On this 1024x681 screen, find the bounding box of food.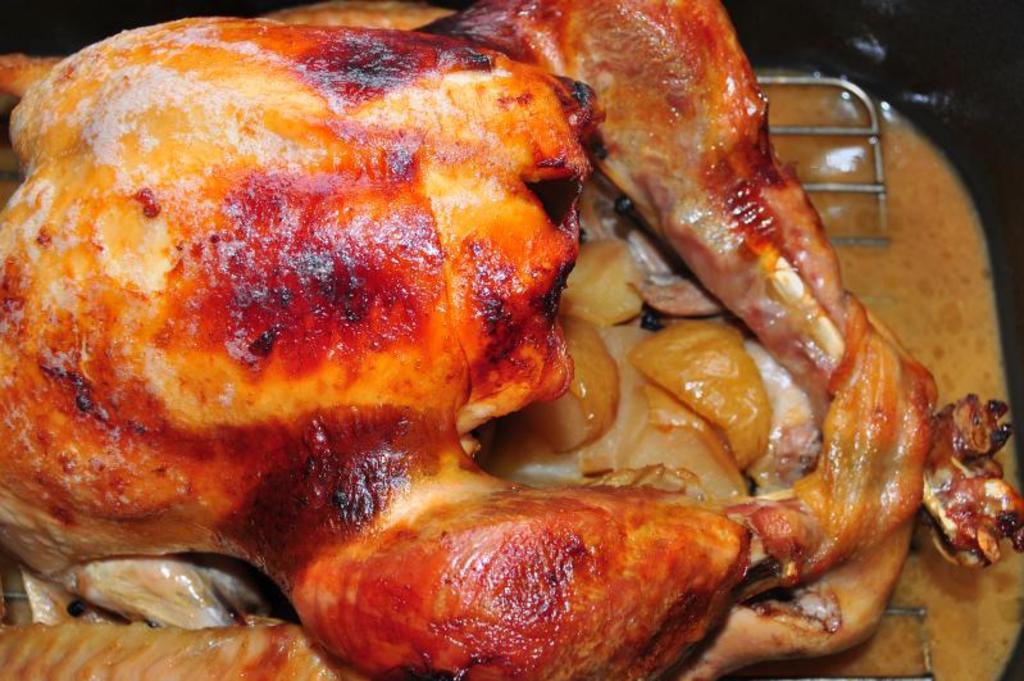
Bounding box: [x1=9, y1=26, x2=907, y2=671].
